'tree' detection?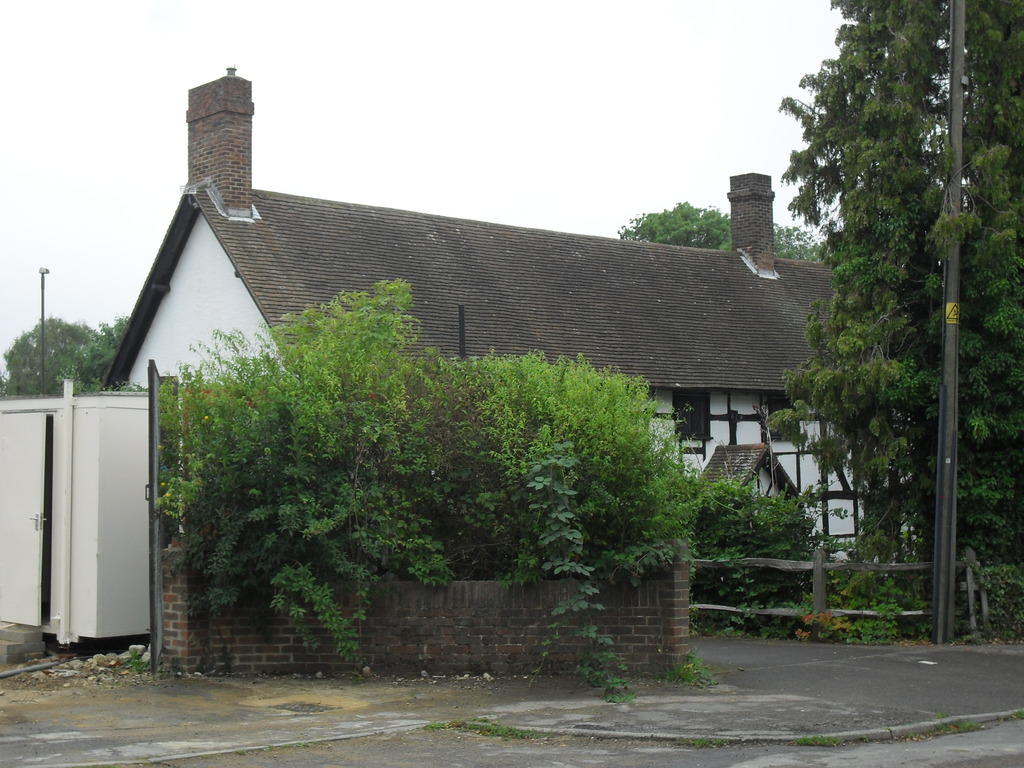
bbox(69, 270, 844, 701)
